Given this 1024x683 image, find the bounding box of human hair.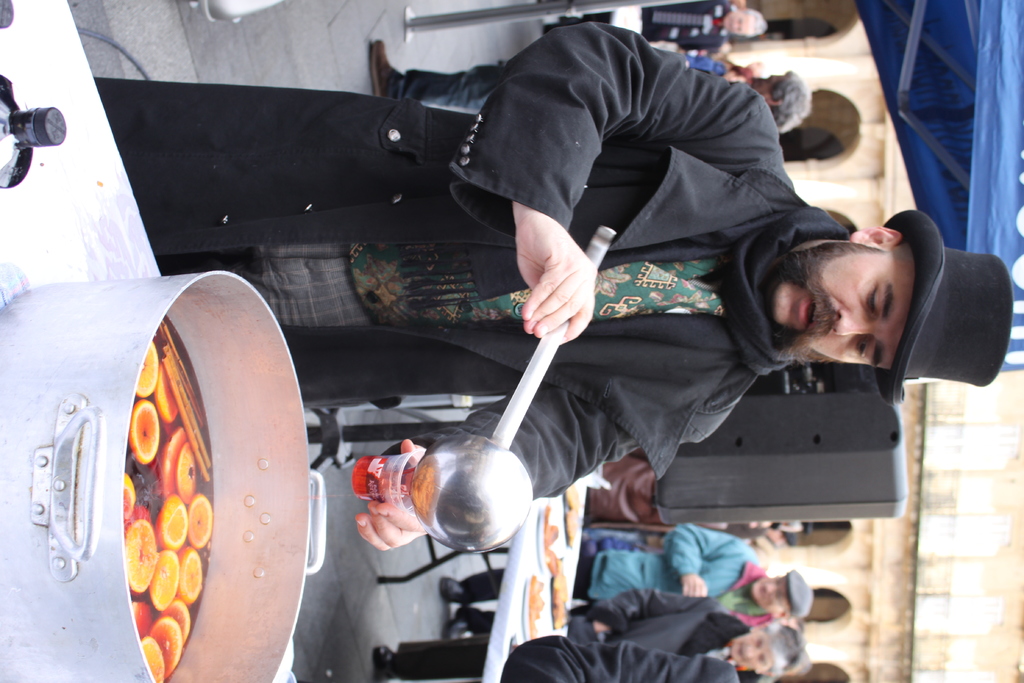
(742,8,766,37).
